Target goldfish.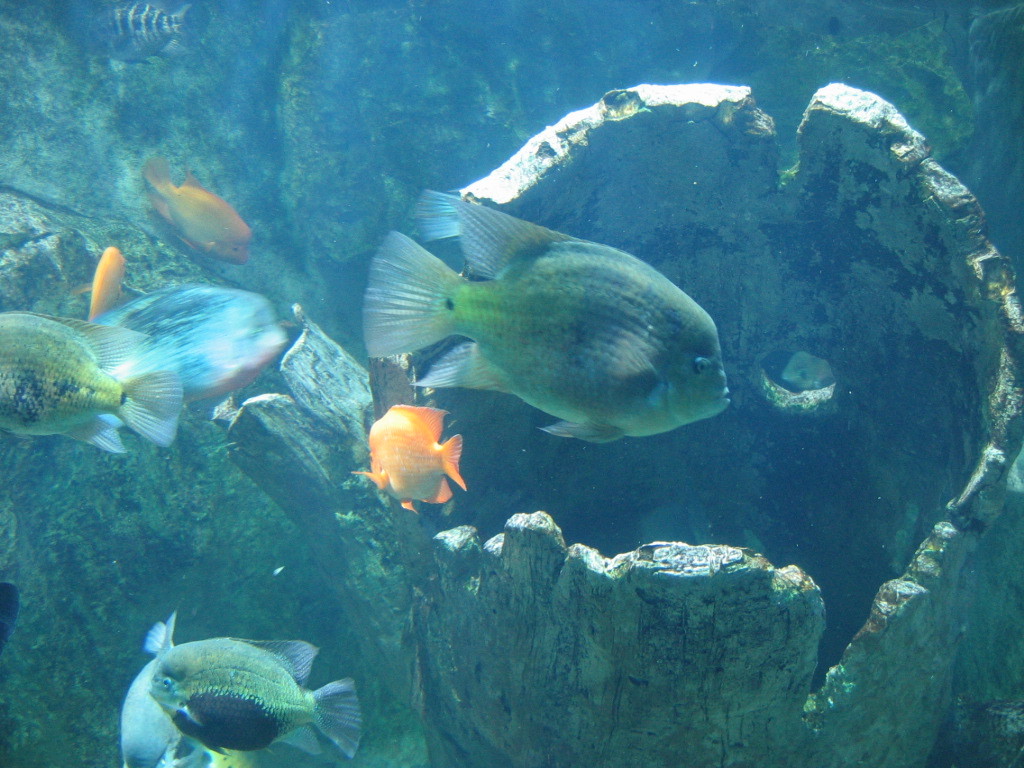
Target region: [left=150, top=633, right=363, bottom=760].
